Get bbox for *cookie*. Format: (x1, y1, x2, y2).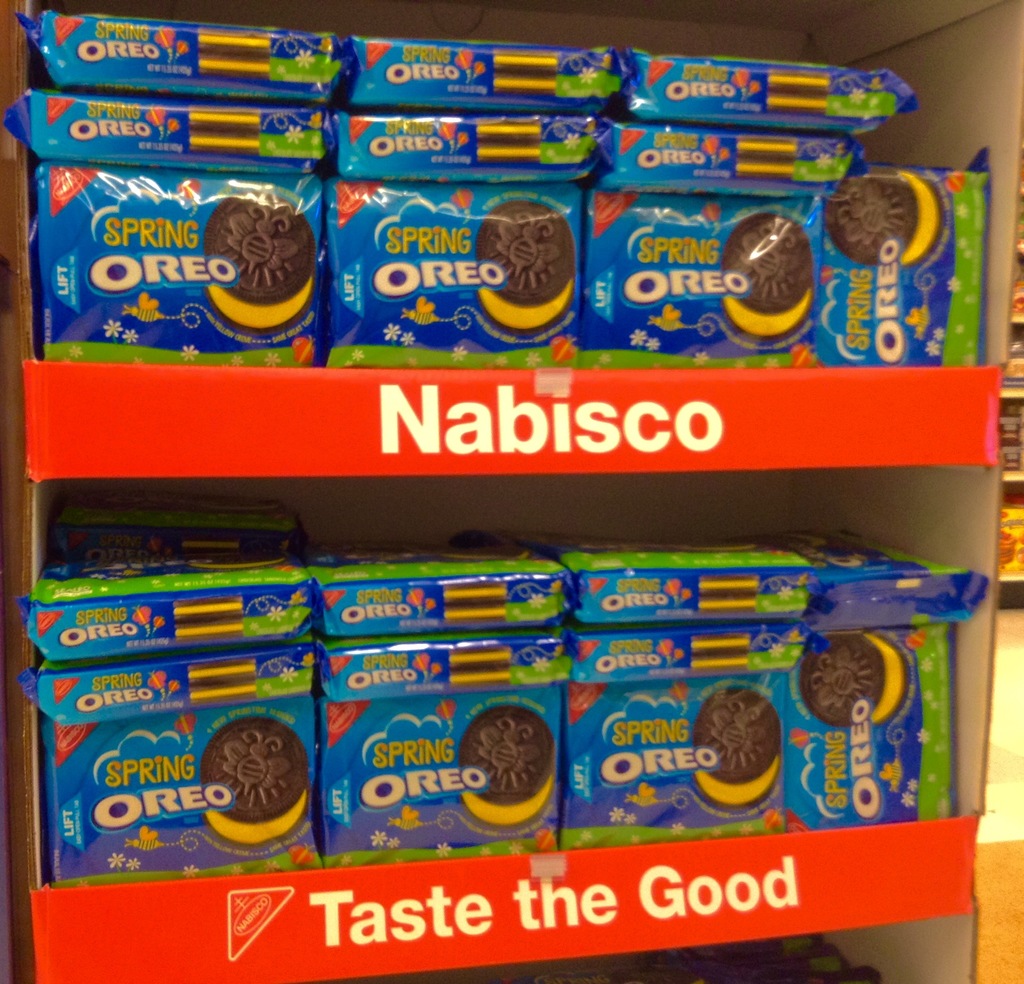
(202, 181, 313, 337).
